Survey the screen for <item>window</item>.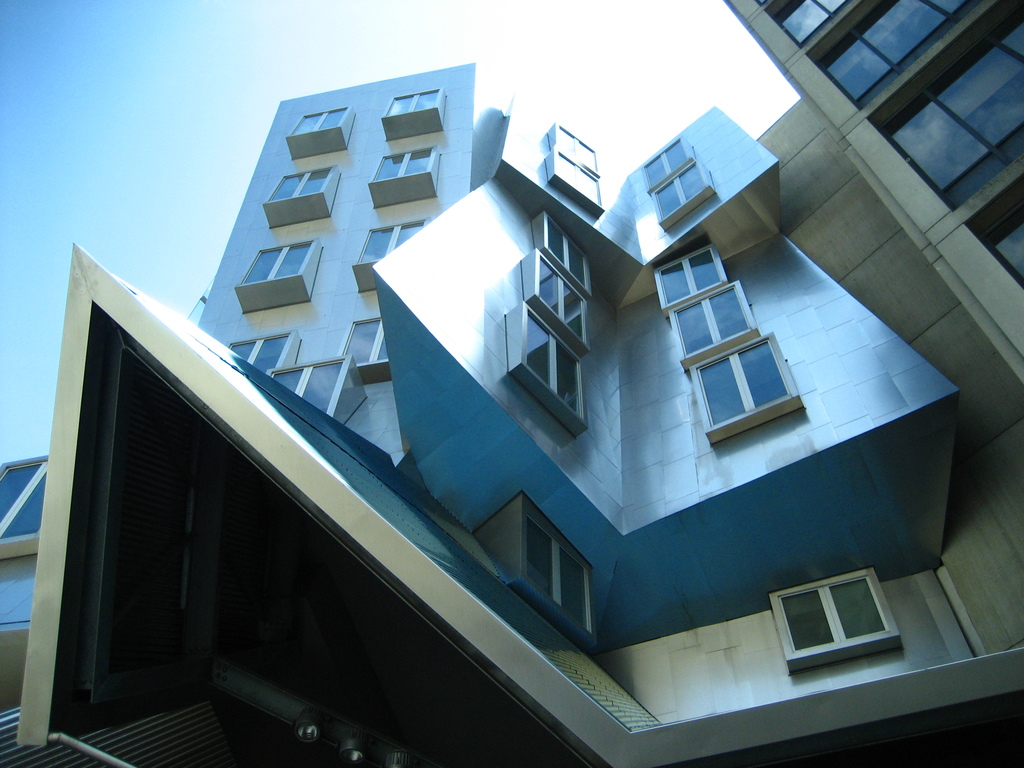
Survey found: (left=546, top=124, right=604, bottom=176).
